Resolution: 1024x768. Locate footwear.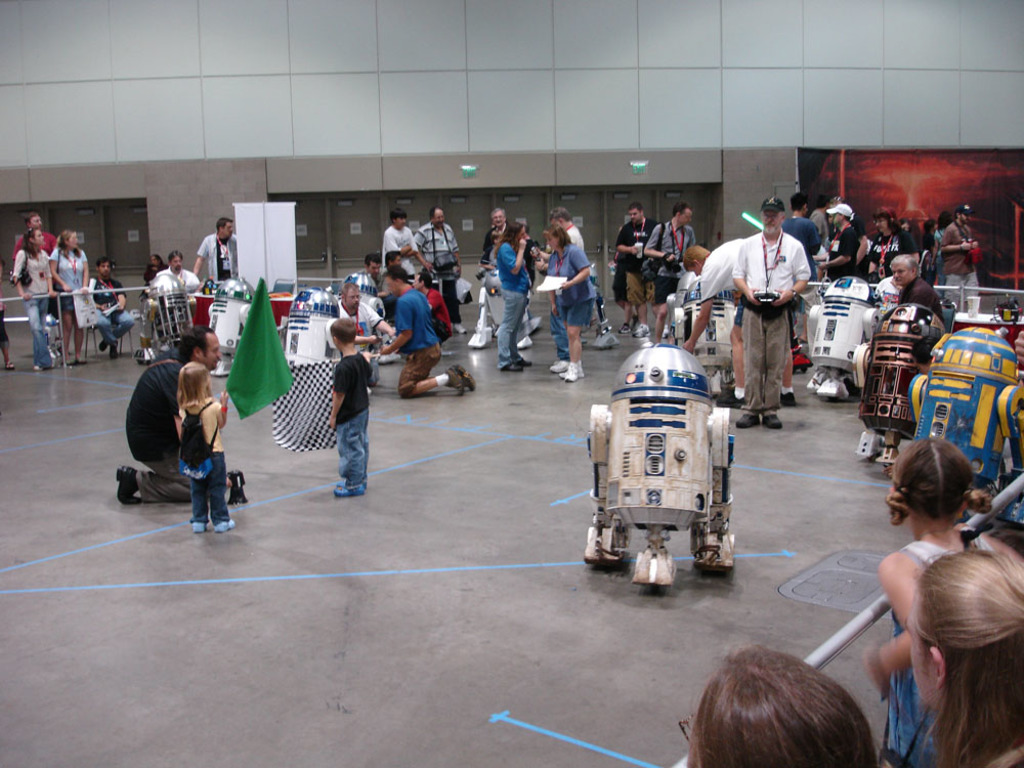
(617, 325, 632, 336).
